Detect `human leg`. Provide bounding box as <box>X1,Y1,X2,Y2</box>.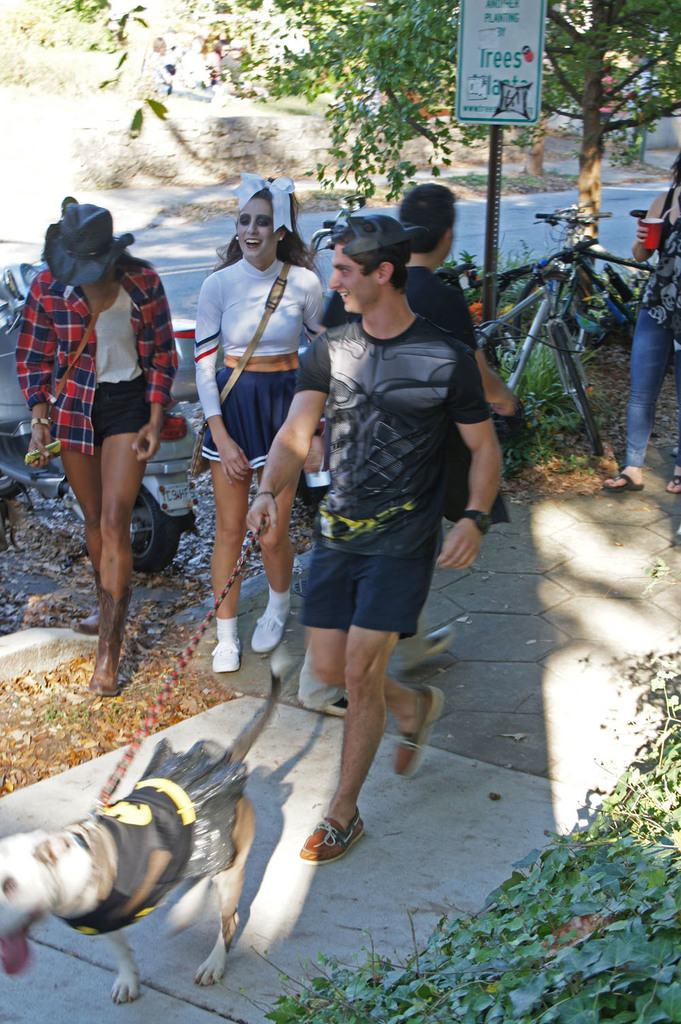
<box>301,532,447,776</box>.
